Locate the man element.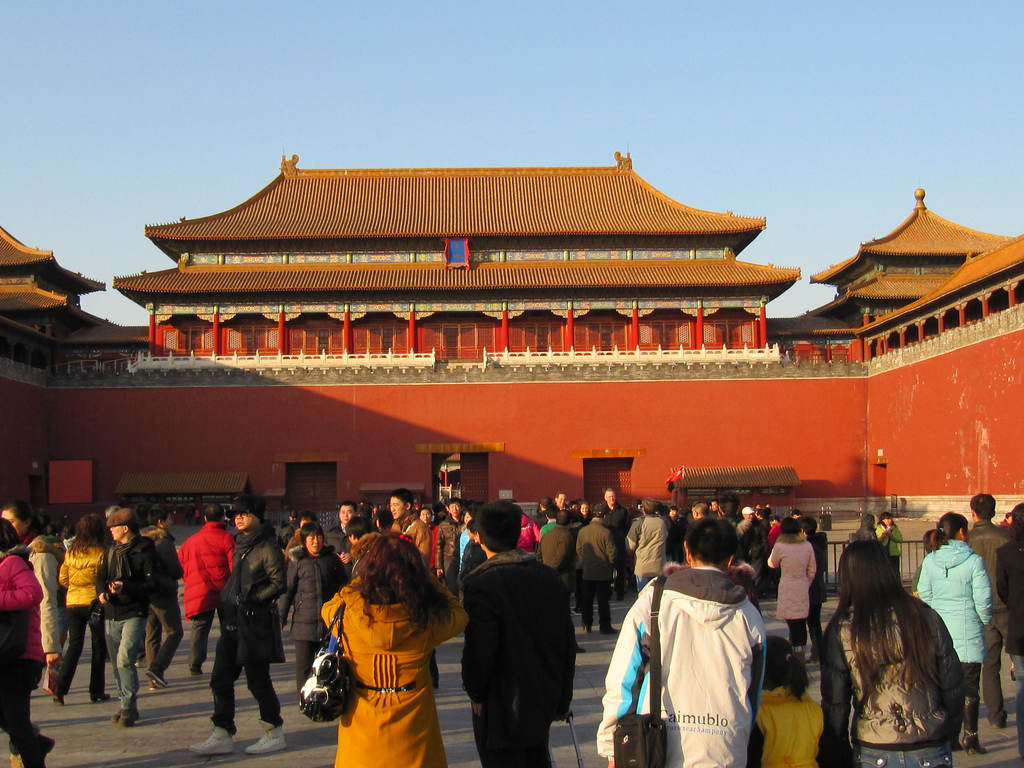
Element bbox: bbox(174, 502, 236, 675).
